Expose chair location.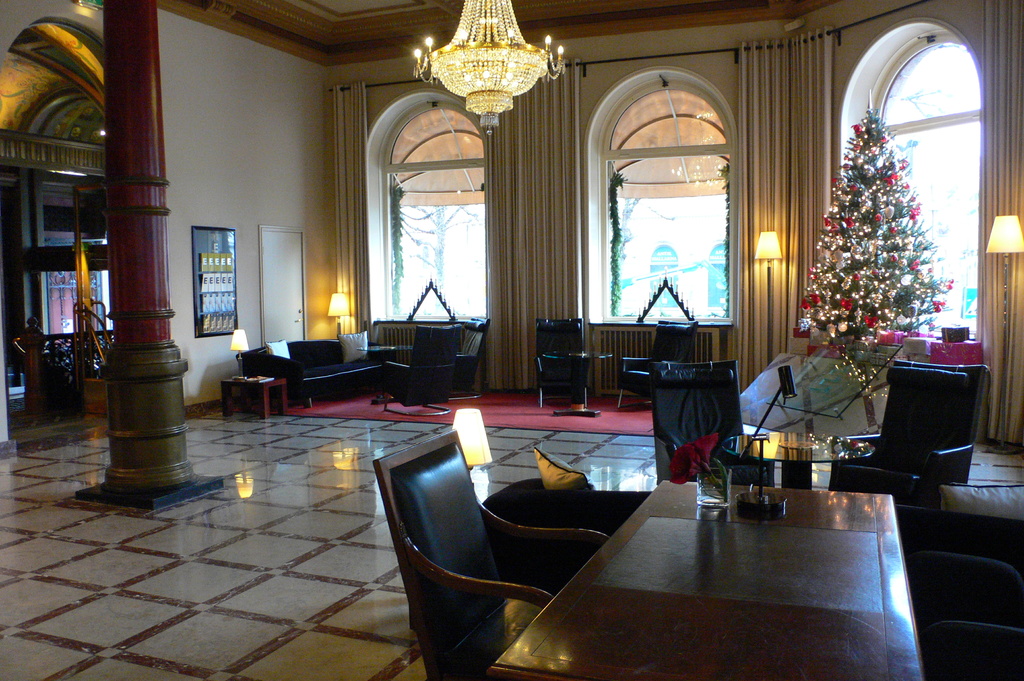
Exposed at left=650, top=358, right=744, bottom=476.
